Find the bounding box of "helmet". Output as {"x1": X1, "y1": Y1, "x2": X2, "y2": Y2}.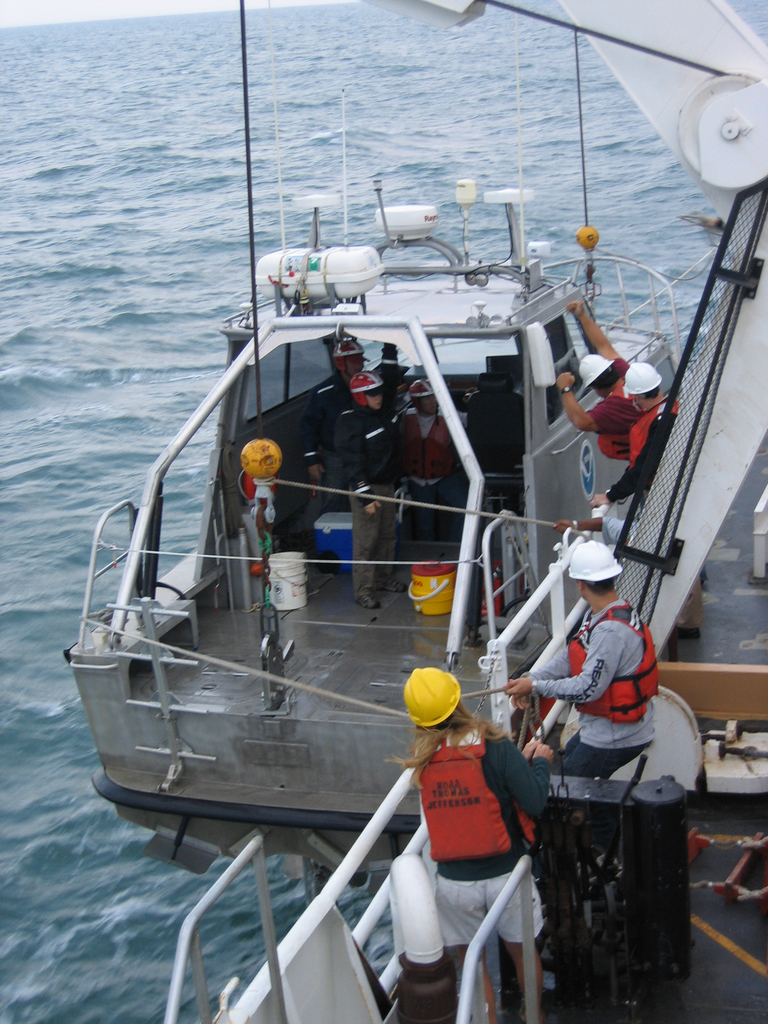
{"x1": 341, "y1": 372, "x2": 388, "y2": 407}.
